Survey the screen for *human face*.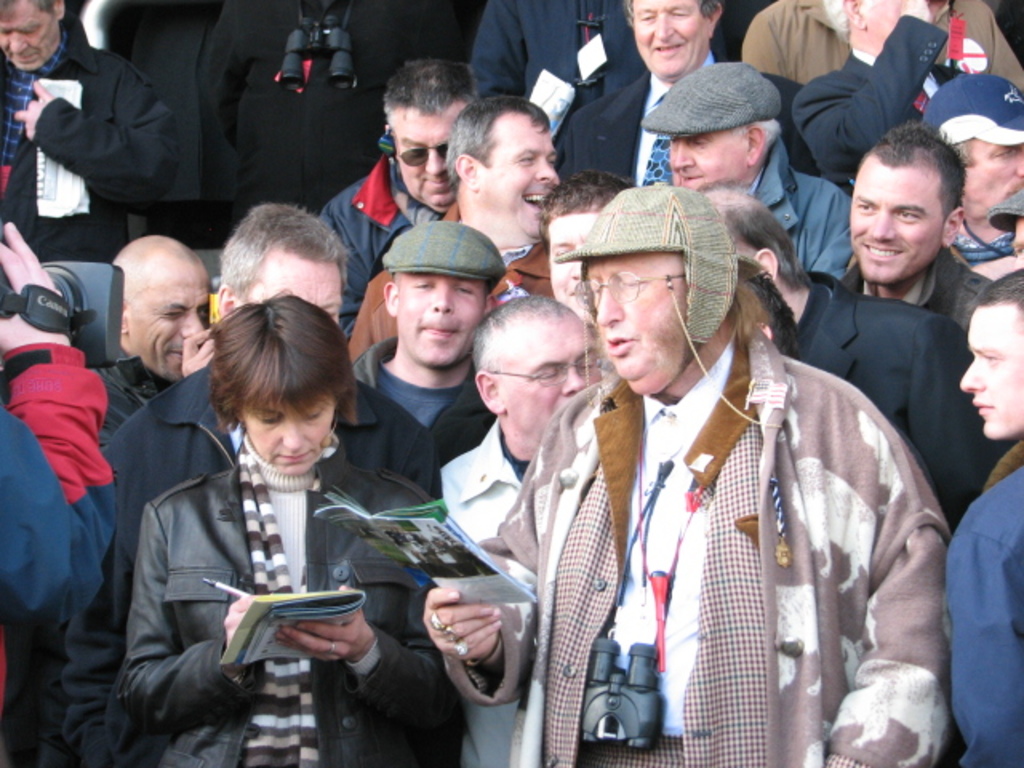
Survey found: <region>662, 123, 757, 192</region>.
